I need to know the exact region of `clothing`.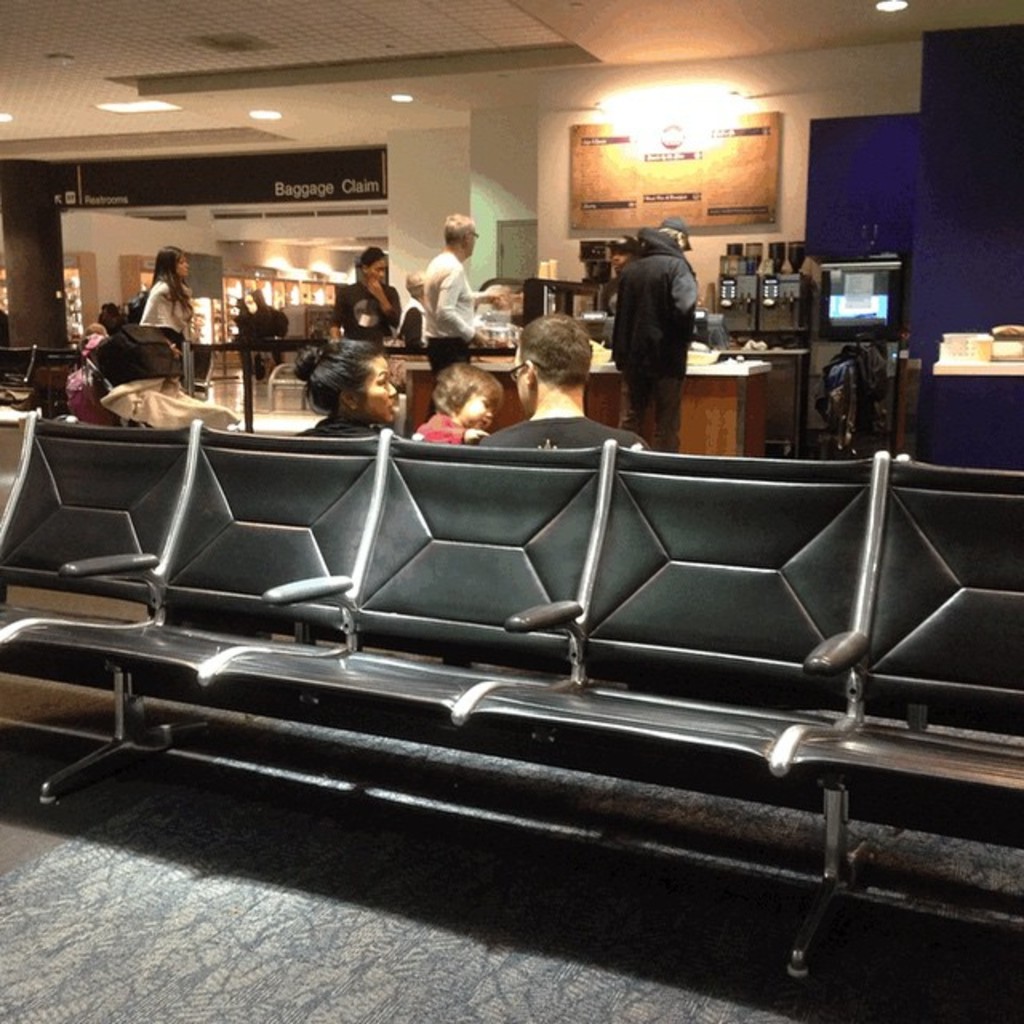
Region: box=[461, 419, 640, 448].
